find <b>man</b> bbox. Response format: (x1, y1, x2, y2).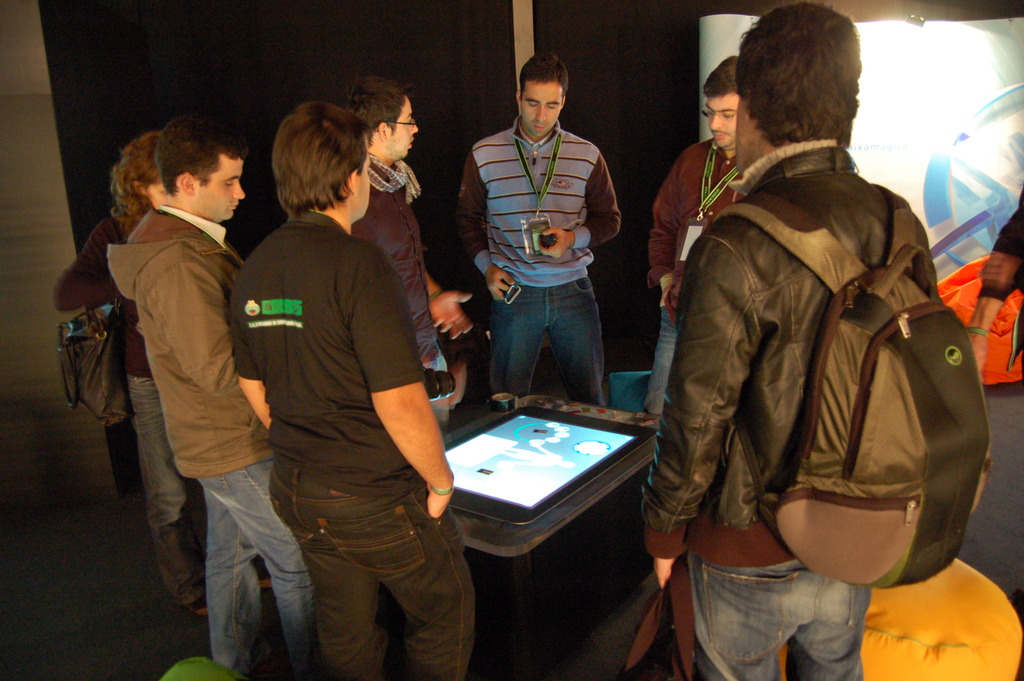
(456, 49, 623, 411).
